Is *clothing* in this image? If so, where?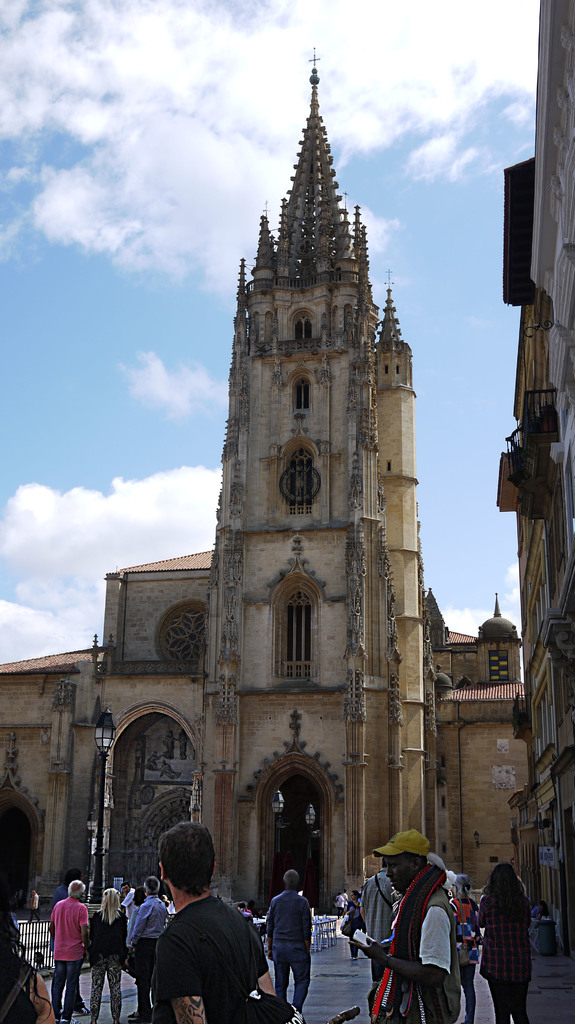
Yes, at [372, 851, 465, 1023].
